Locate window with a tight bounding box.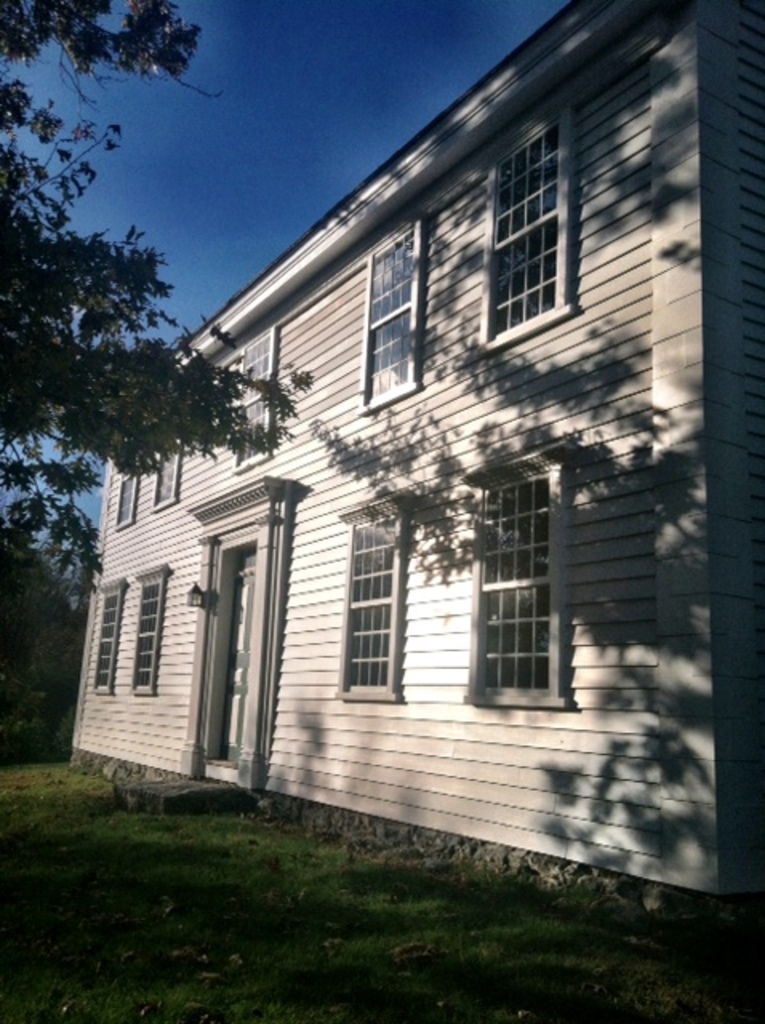
472:104:583:349.
